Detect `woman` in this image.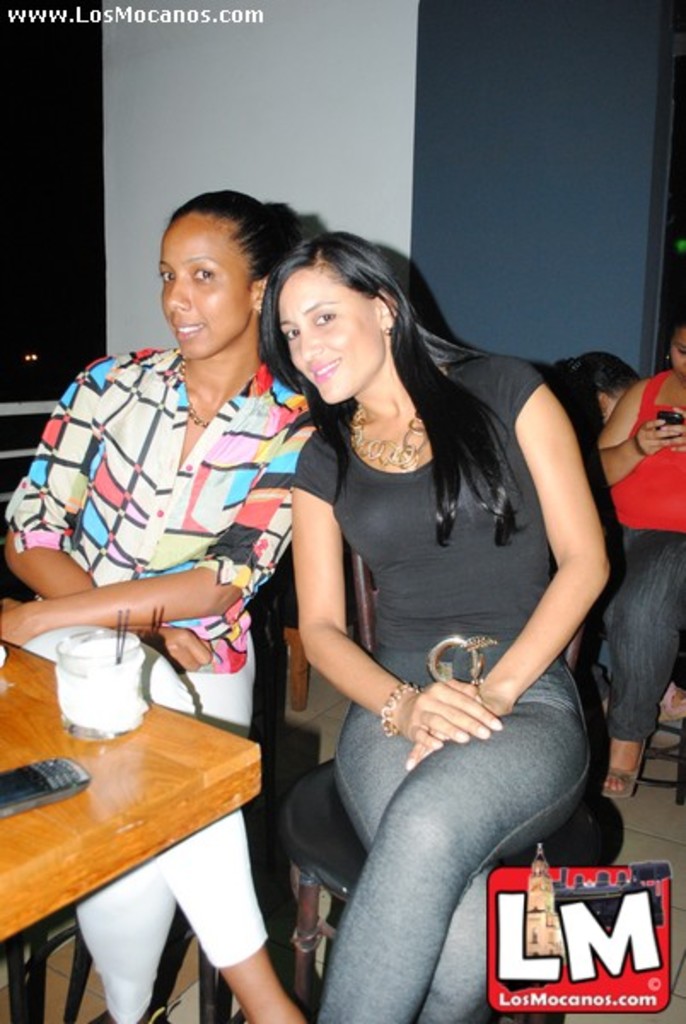
Detection: {"left": 247, "top": 230, "right": 608, "bottom": 1022}.
